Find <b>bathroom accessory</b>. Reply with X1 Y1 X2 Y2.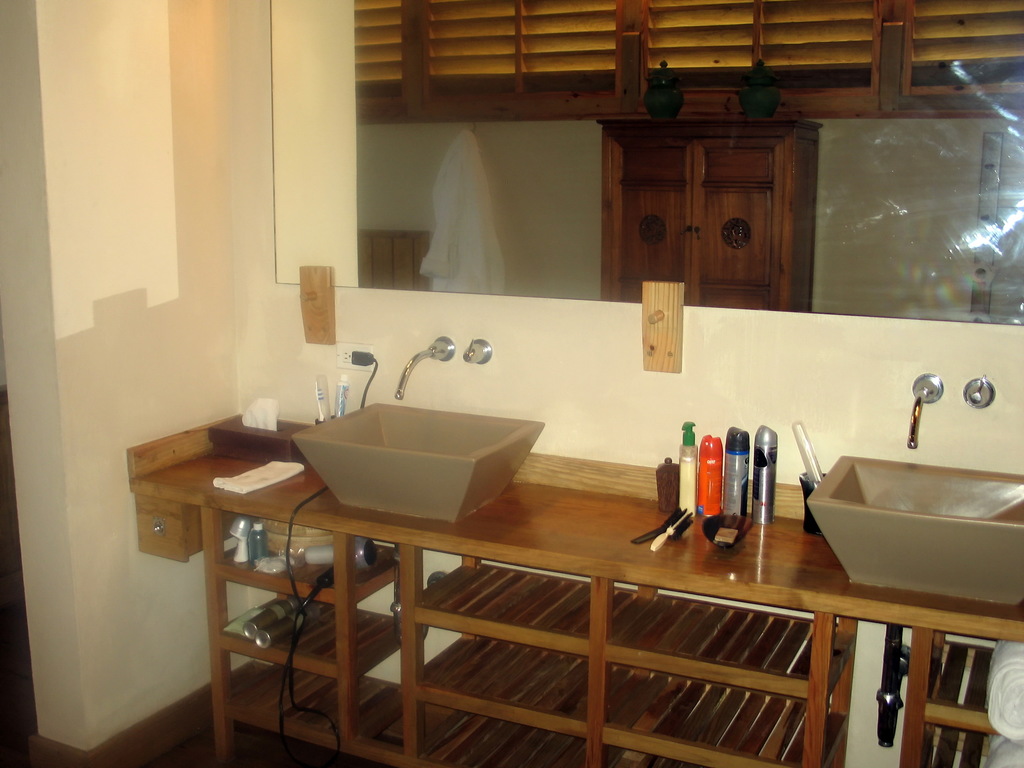
805 442 1023 612.
